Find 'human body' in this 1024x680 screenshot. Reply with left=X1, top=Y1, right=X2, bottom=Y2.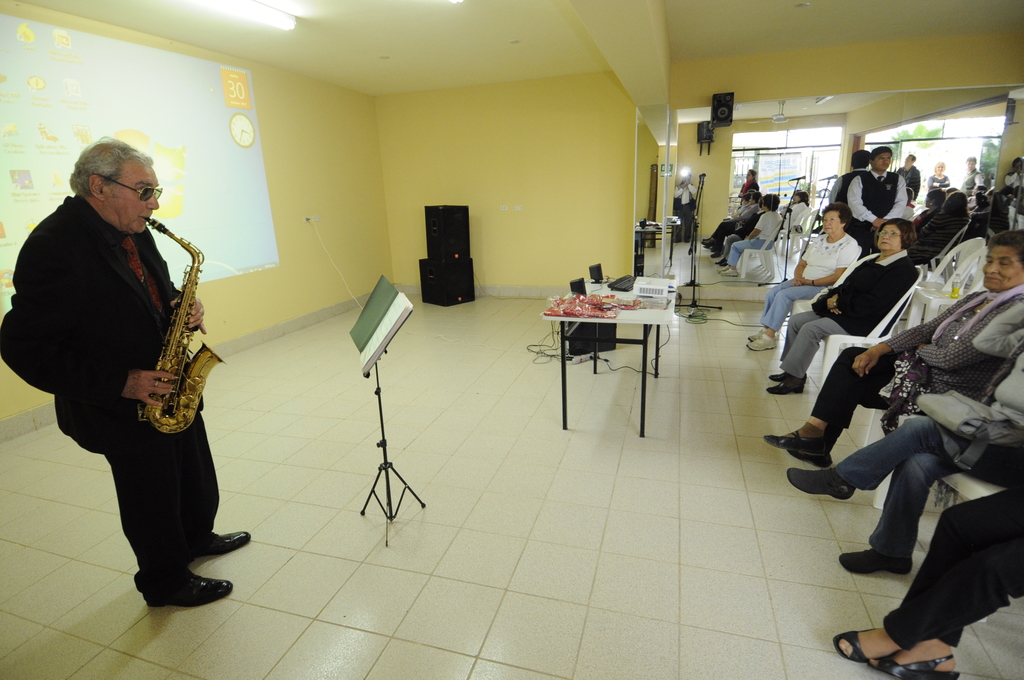
left=742, top=200, right=860, bottom=353.
